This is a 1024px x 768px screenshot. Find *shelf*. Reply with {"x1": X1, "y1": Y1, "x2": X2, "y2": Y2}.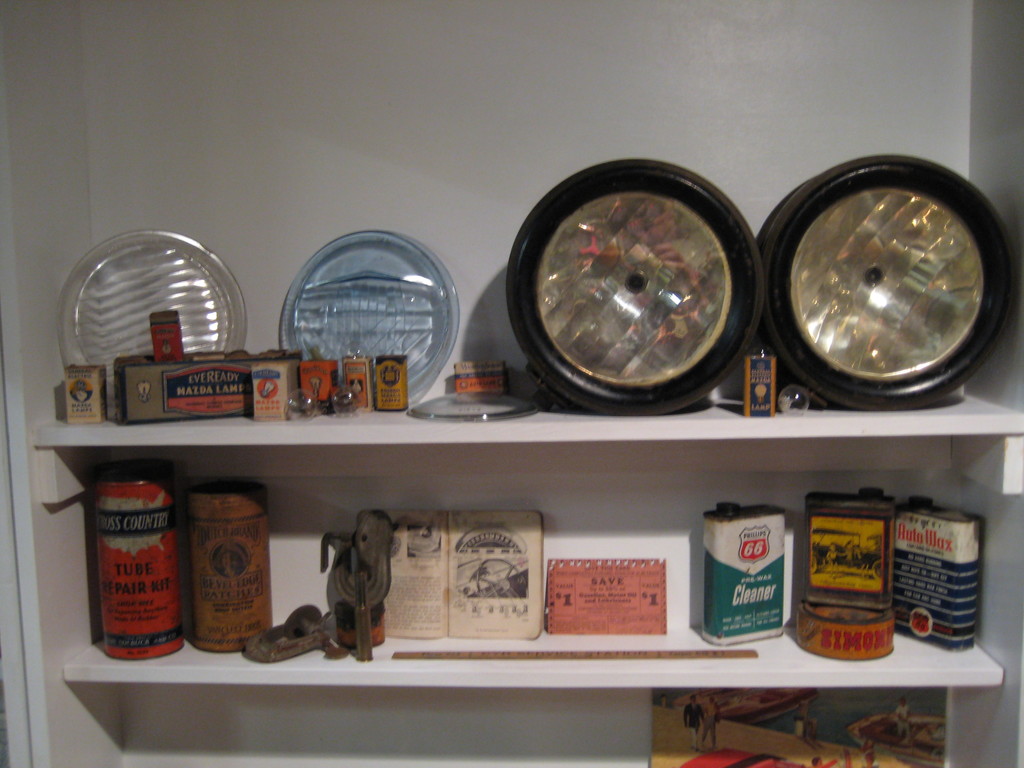
{"x1": 29, "y1": 358, "x2": 1023, "y2": 518}.
